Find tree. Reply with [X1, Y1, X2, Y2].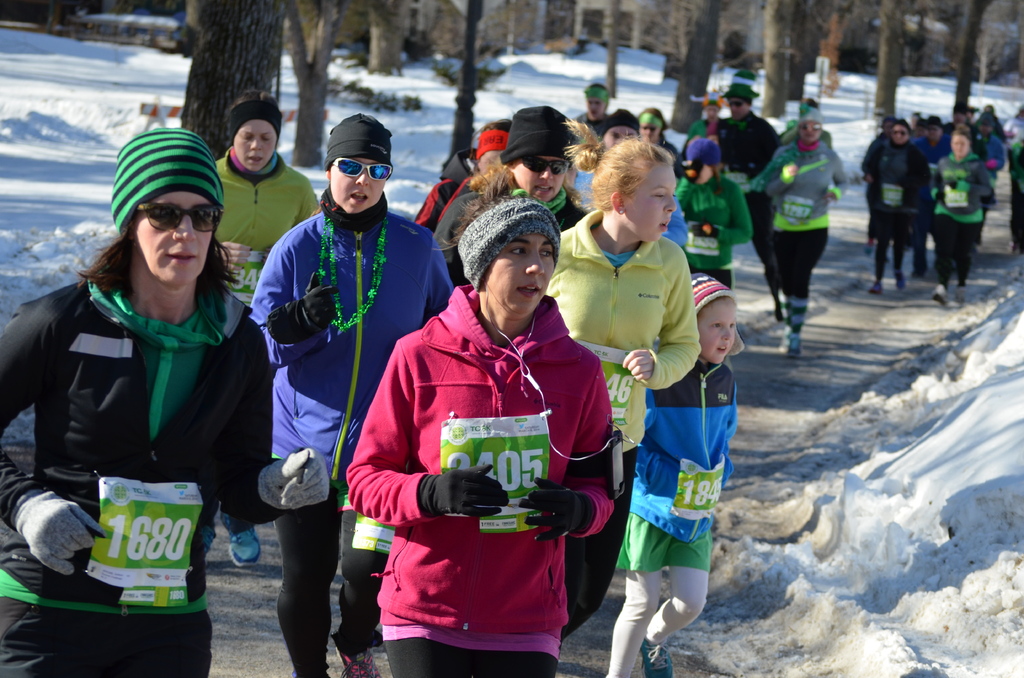
[285, 0, 348, 175].
